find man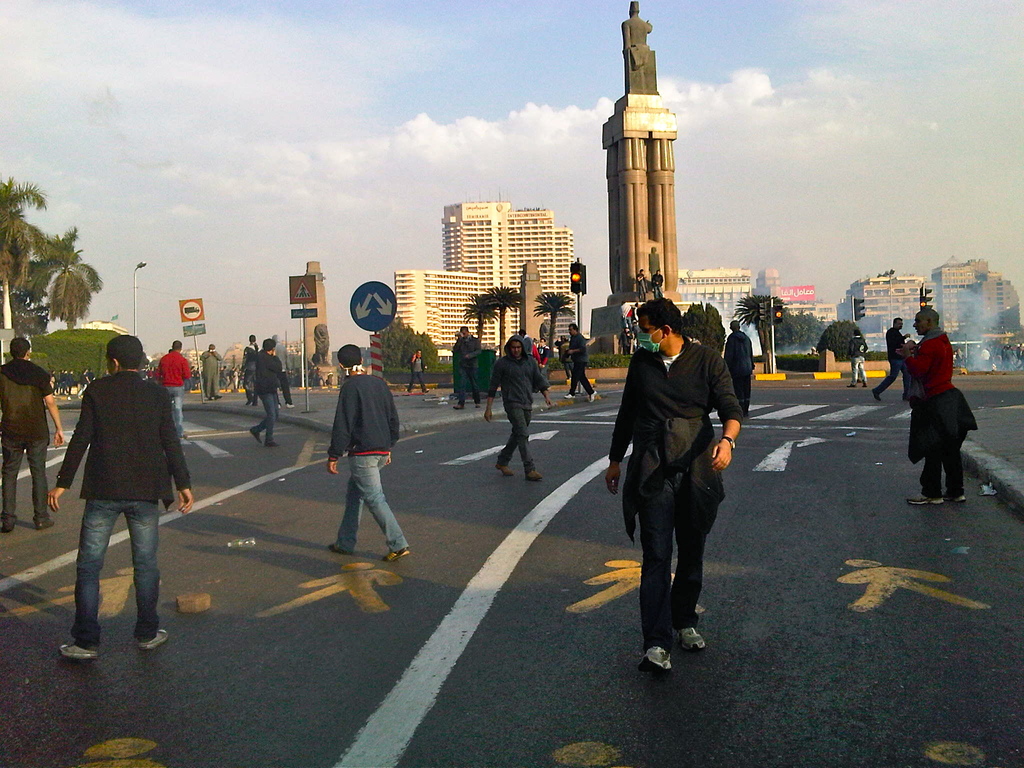
x1=619 y1=298 x2=633 y2=334
